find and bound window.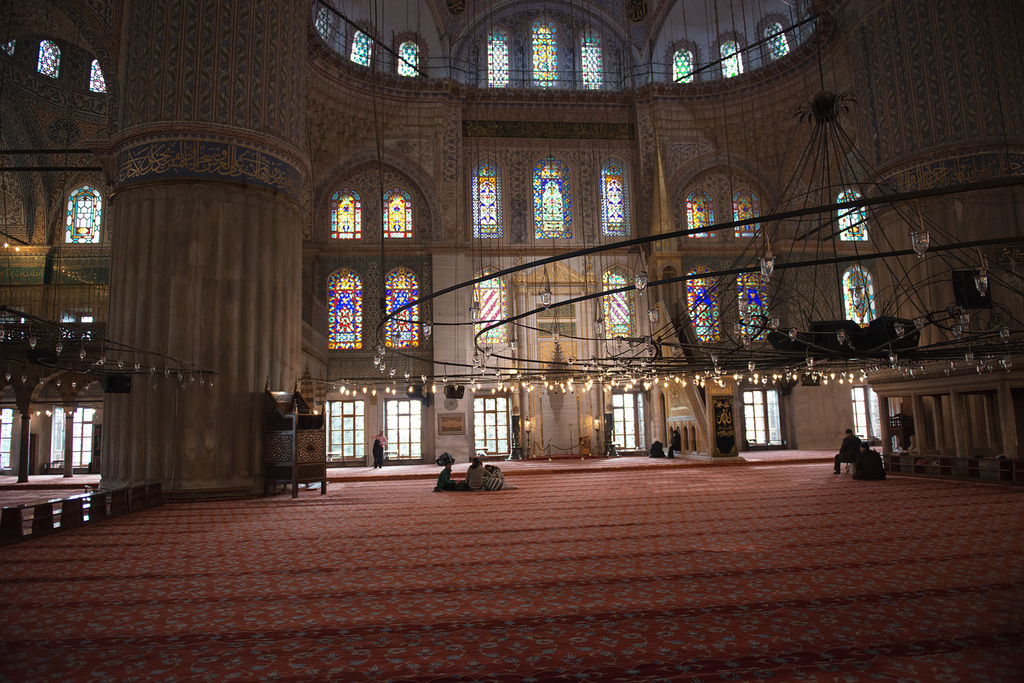
Bound: 850,387,884,446.
